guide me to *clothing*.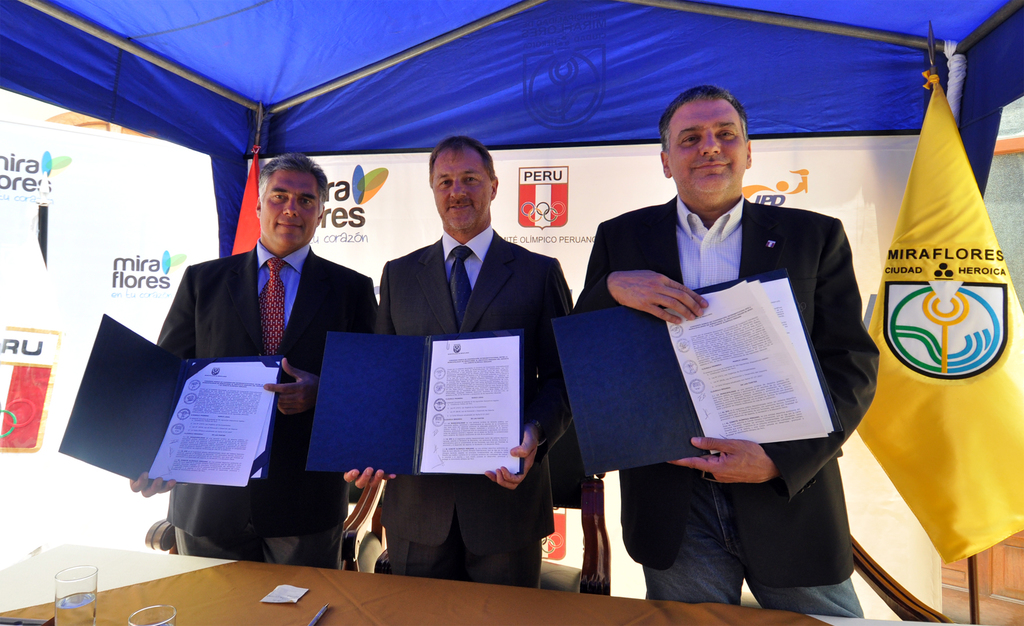
Guidance: 584:158:886:573.
